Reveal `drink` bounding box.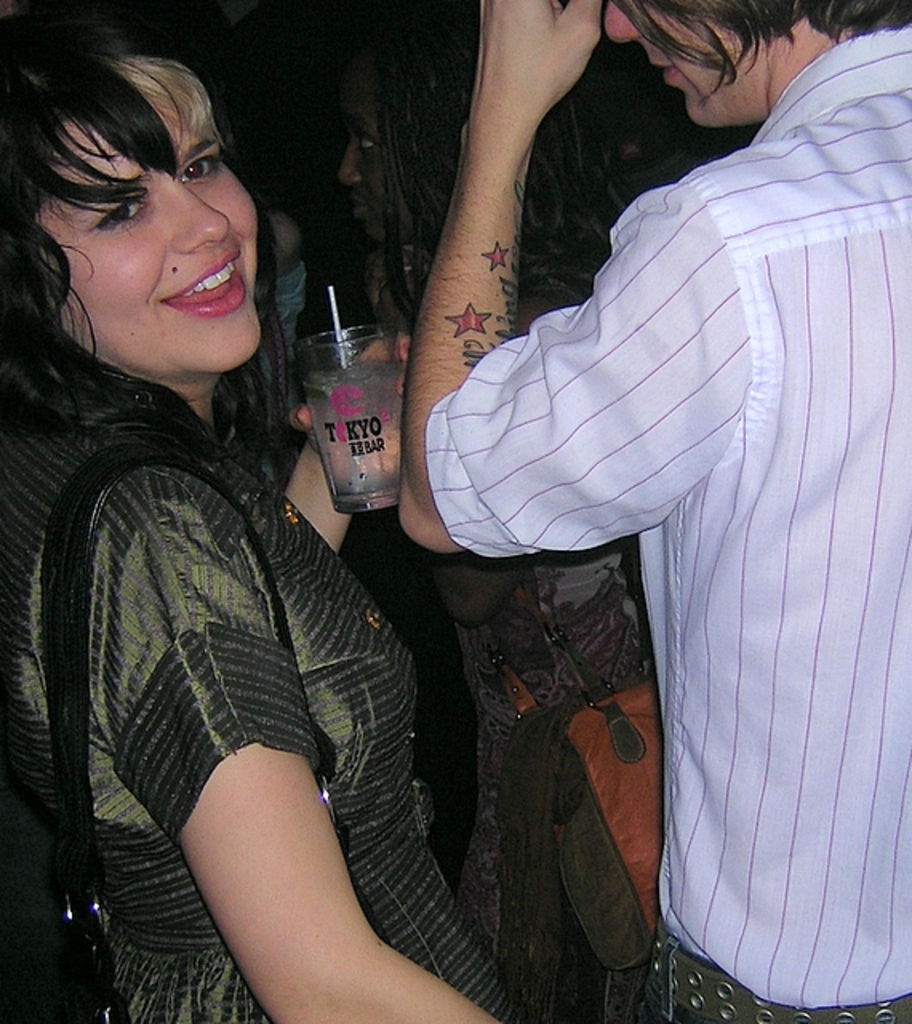
Revealed: {"x1": 298, "y1": 274, "x2": 410, "y2": 536}.
